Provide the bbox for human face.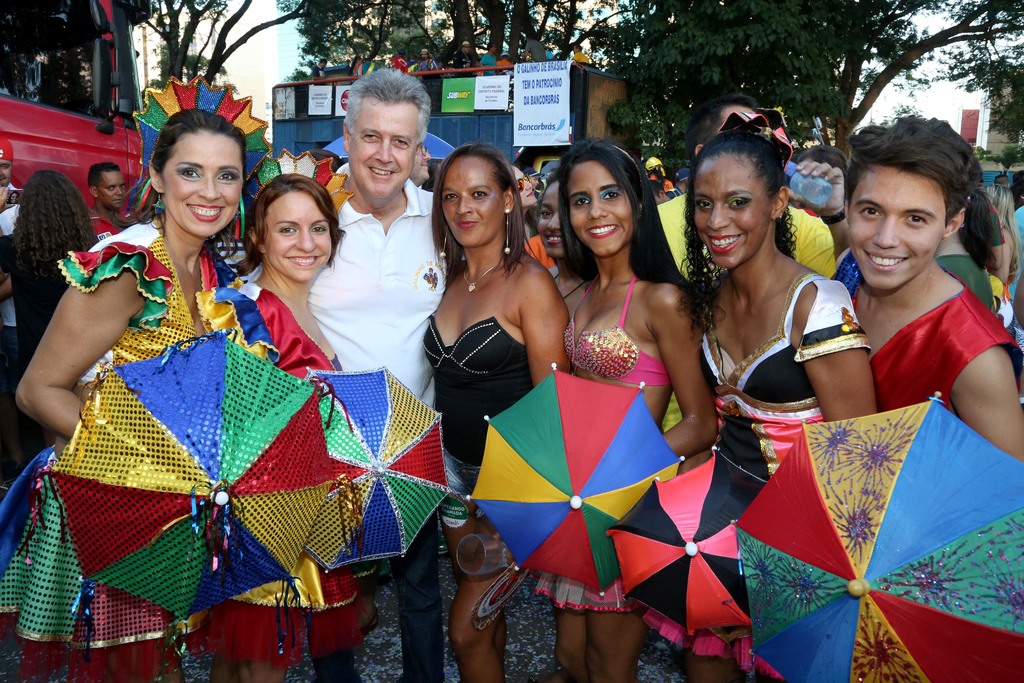
[152,133,238,238].
